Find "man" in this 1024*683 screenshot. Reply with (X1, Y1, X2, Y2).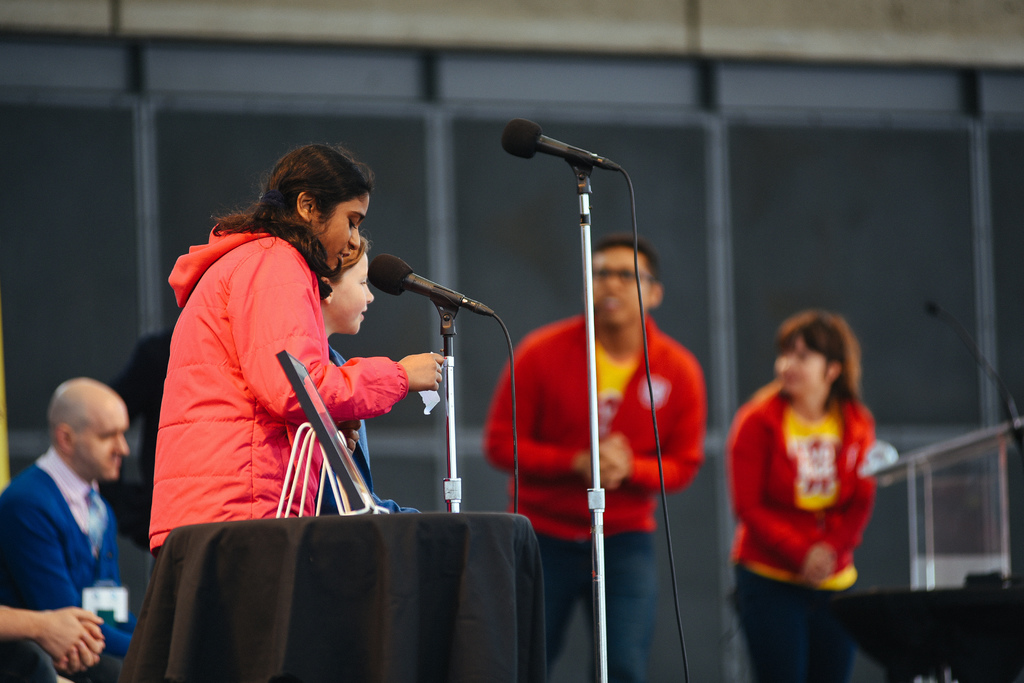
(3, 355, 145, 682).
